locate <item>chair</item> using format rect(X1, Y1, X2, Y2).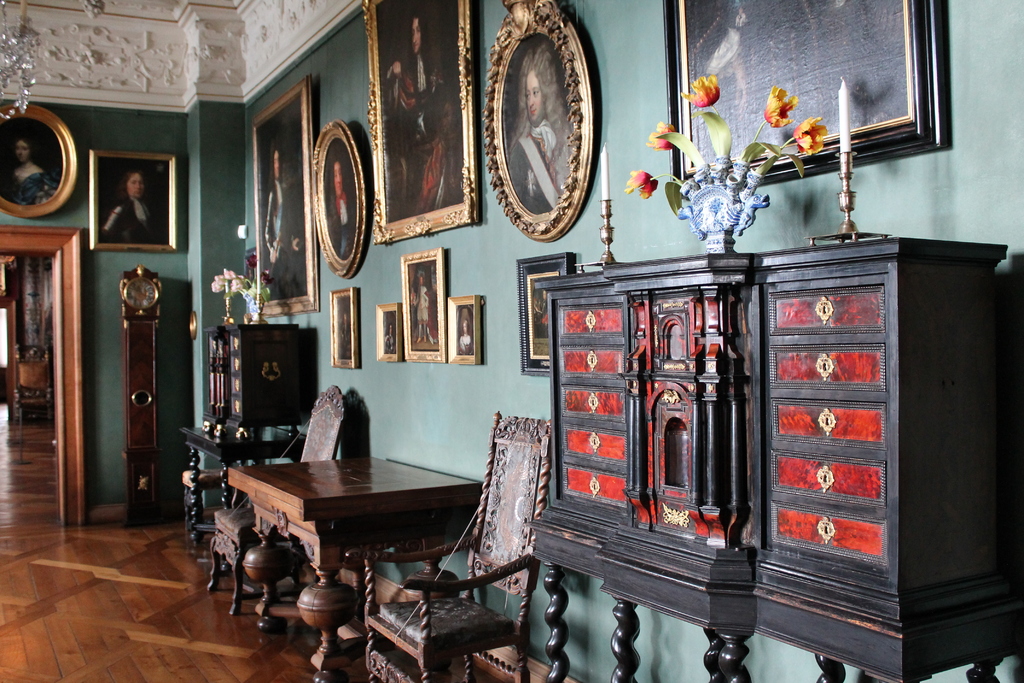
rect(204, 381, 353, 621).
